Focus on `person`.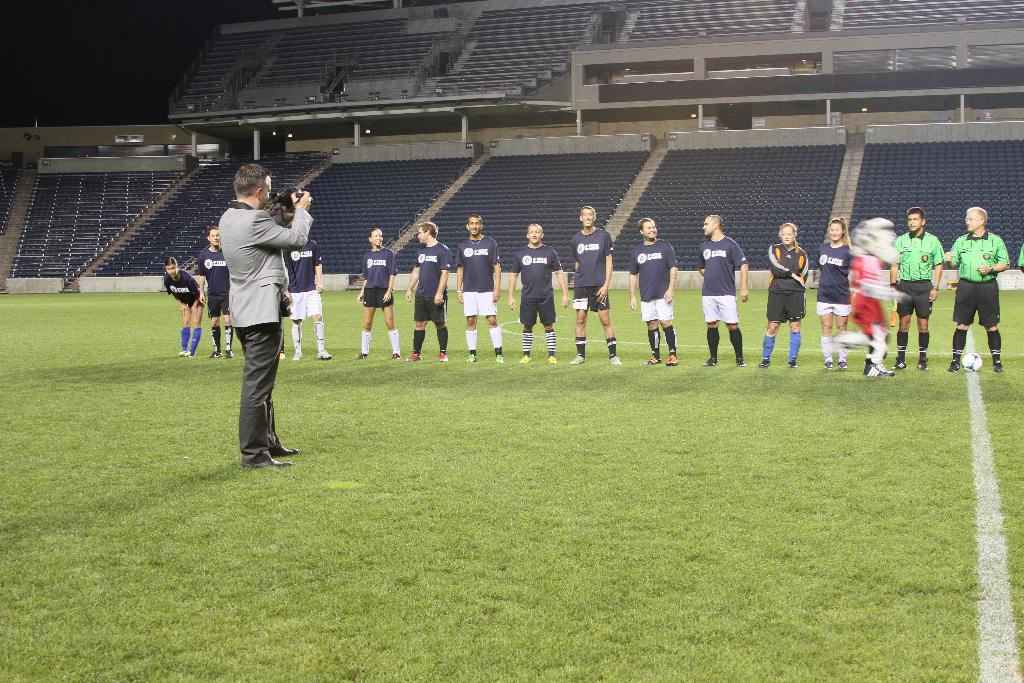
Focused at x1=456, y1=214, x2=505, y2=363.
